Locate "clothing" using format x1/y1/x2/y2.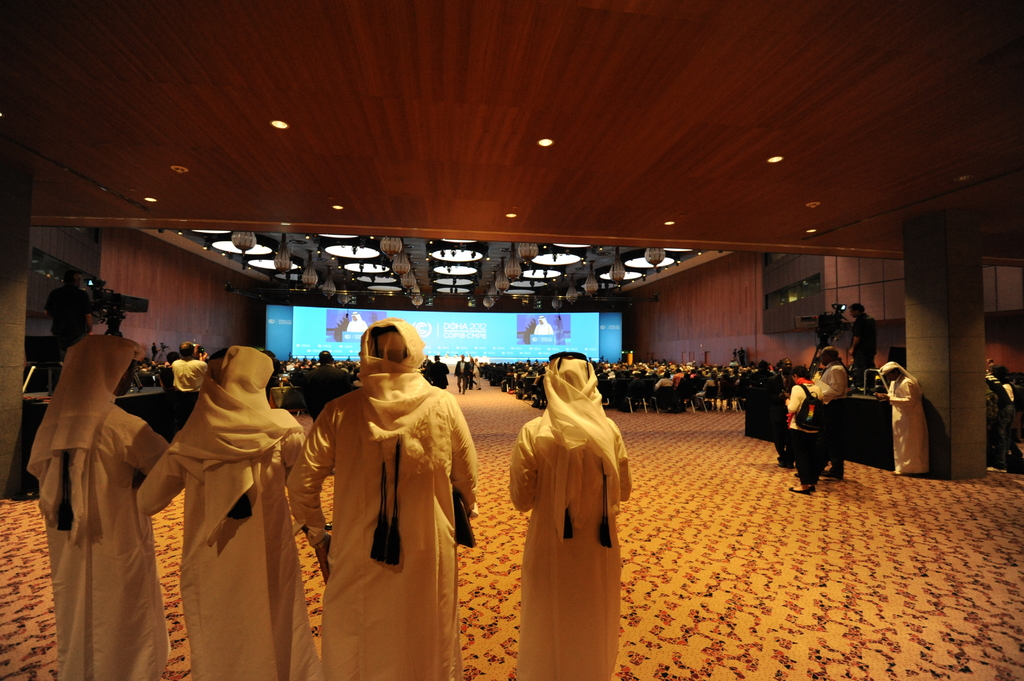
169/357/210/390.
